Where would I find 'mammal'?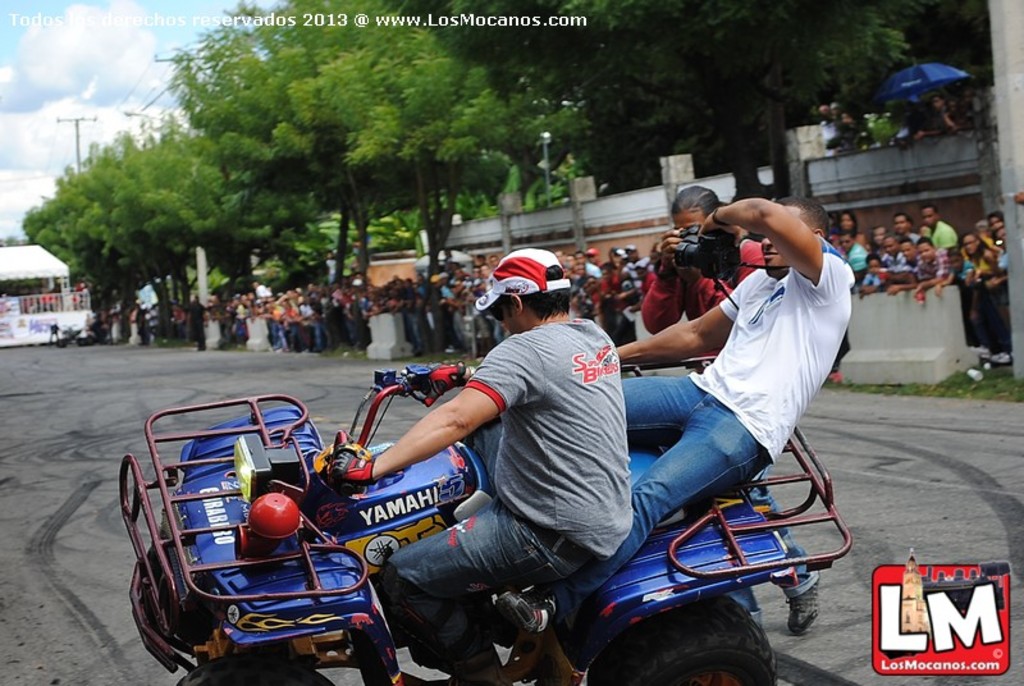
At locate(883, 106, 909, 140).
